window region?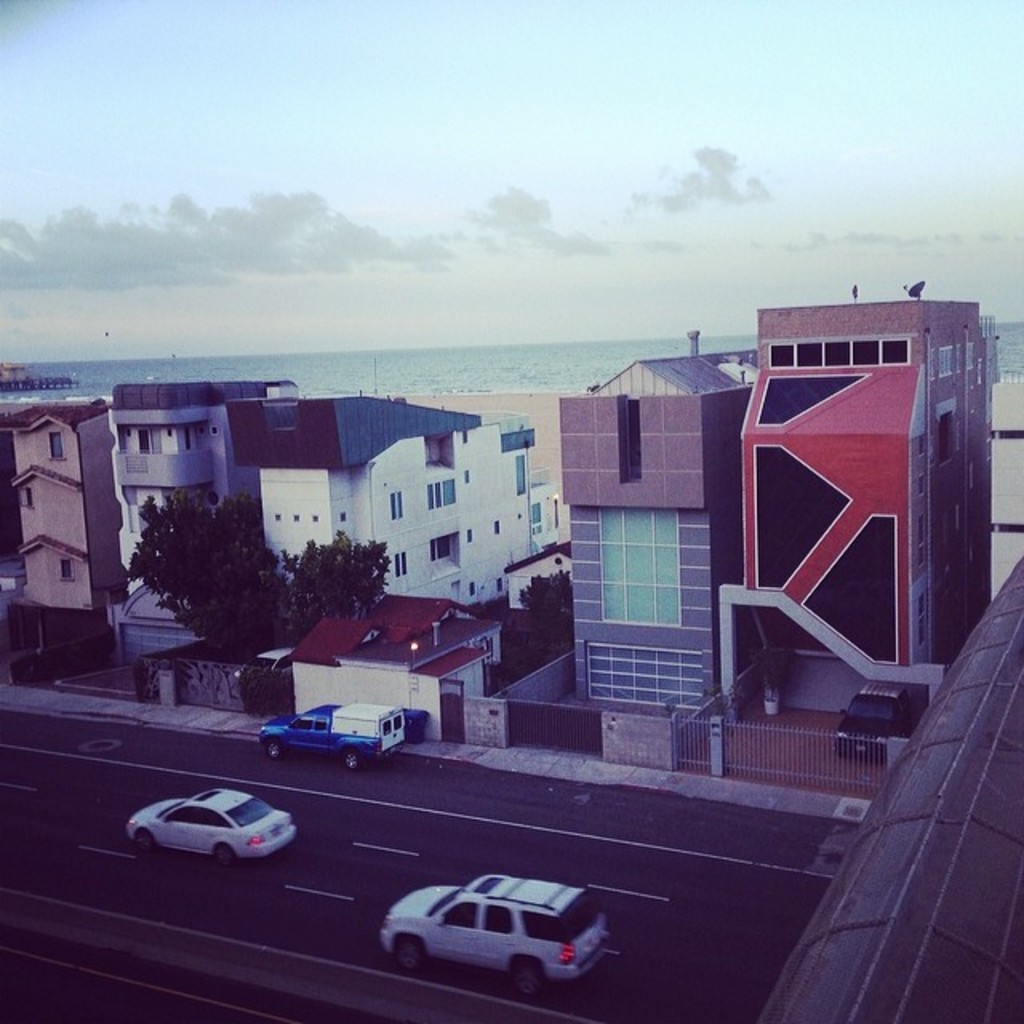
crop(46, 430, 64, 462)
